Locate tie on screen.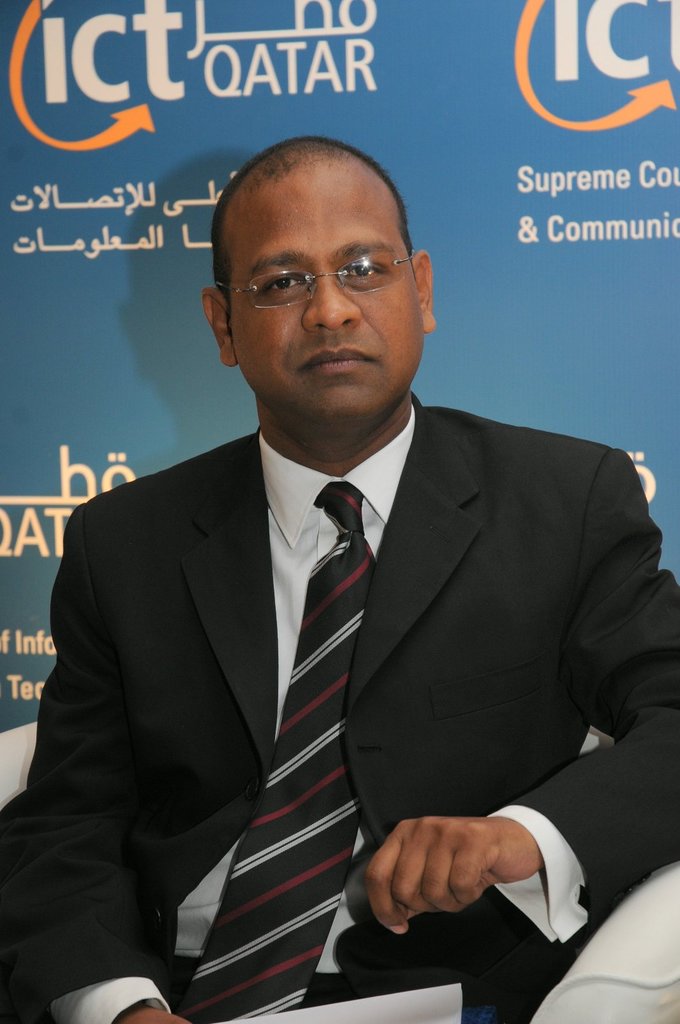
On screen at [170, 477, 380, 1023].
